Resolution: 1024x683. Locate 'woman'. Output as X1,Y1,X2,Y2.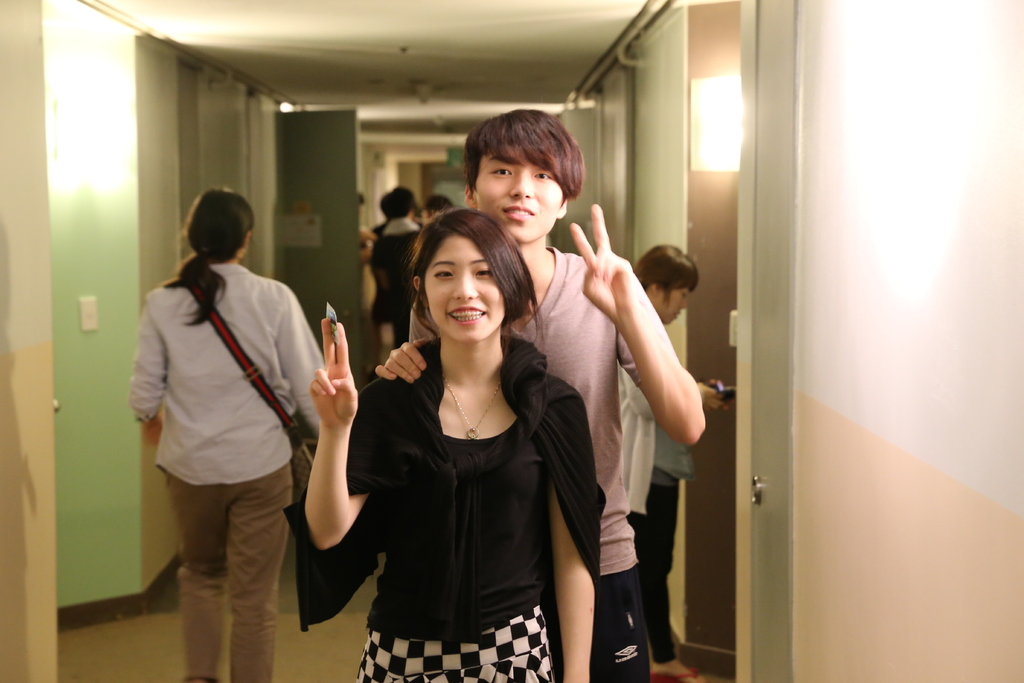
125,187,326,682.
